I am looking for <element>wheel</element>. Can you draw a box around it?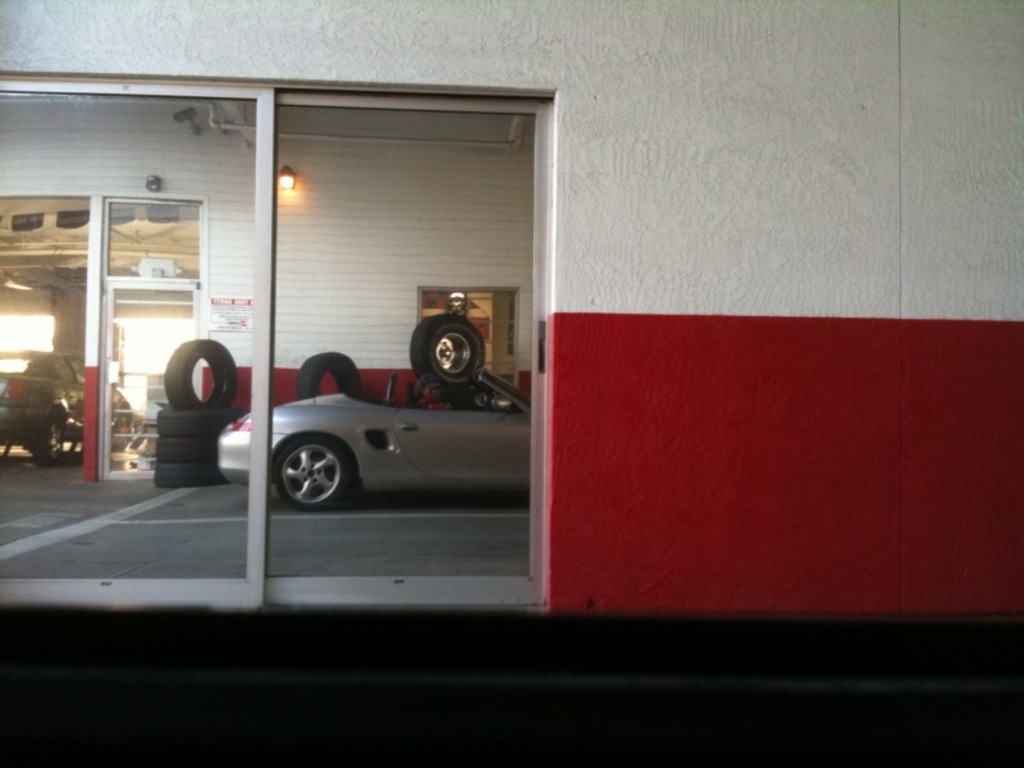
Sure, the bounding box is x1=293 y1=351 x2=361 y2=401.
